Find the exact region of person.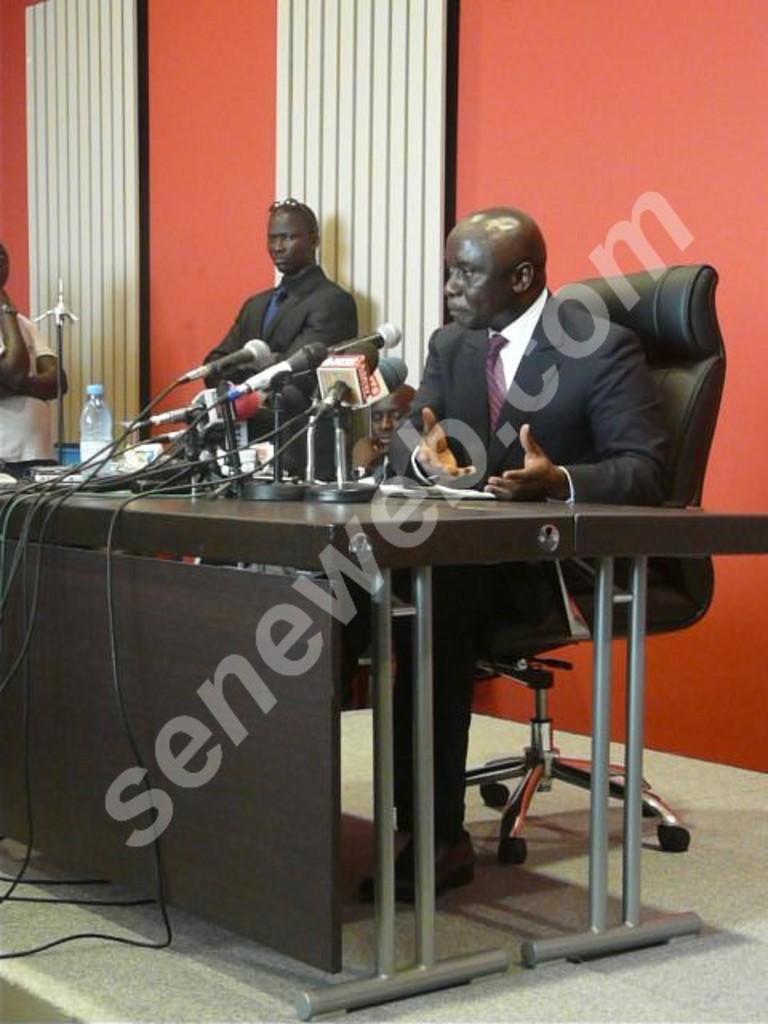
Exact region: (328,387,424,678).
